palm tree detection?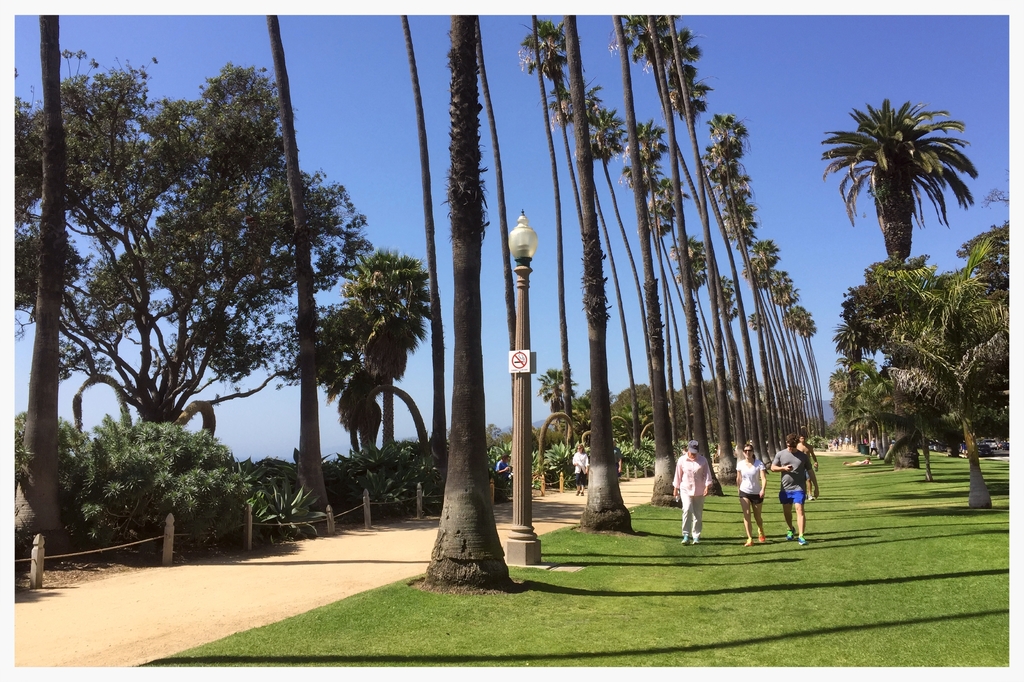
(x1=664, y1=48, x2=705, y2=114)
